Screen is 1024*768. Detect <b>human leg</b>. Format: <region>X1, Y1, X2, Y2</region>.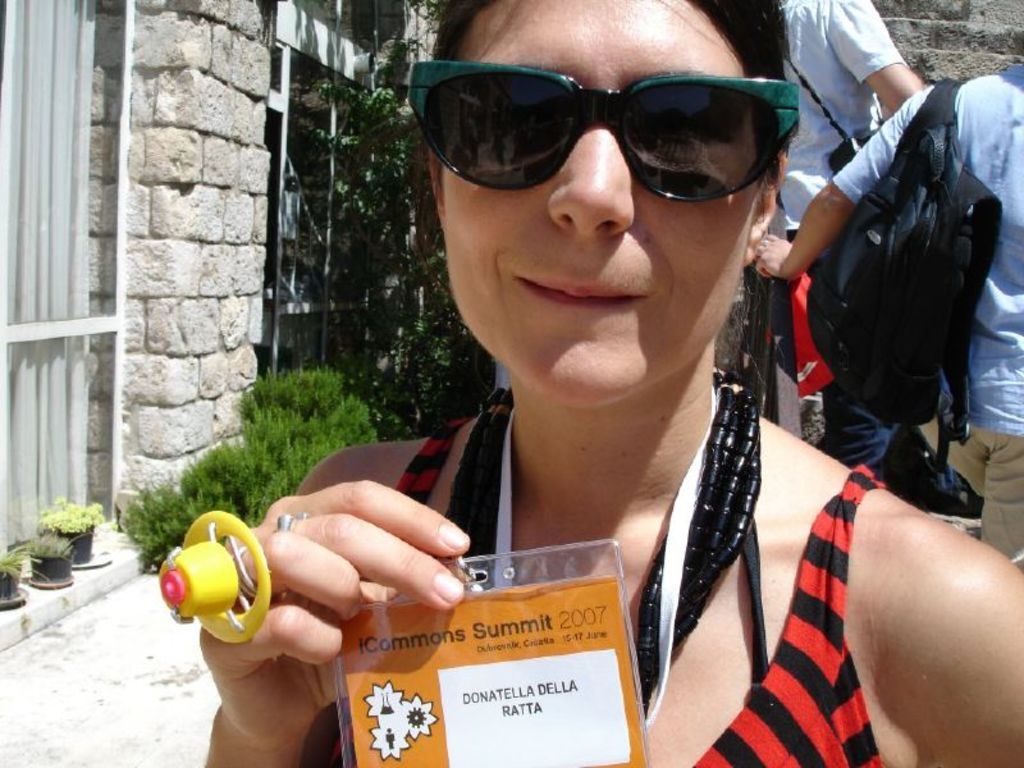
<region>440, 0, 753, 406</region>.
